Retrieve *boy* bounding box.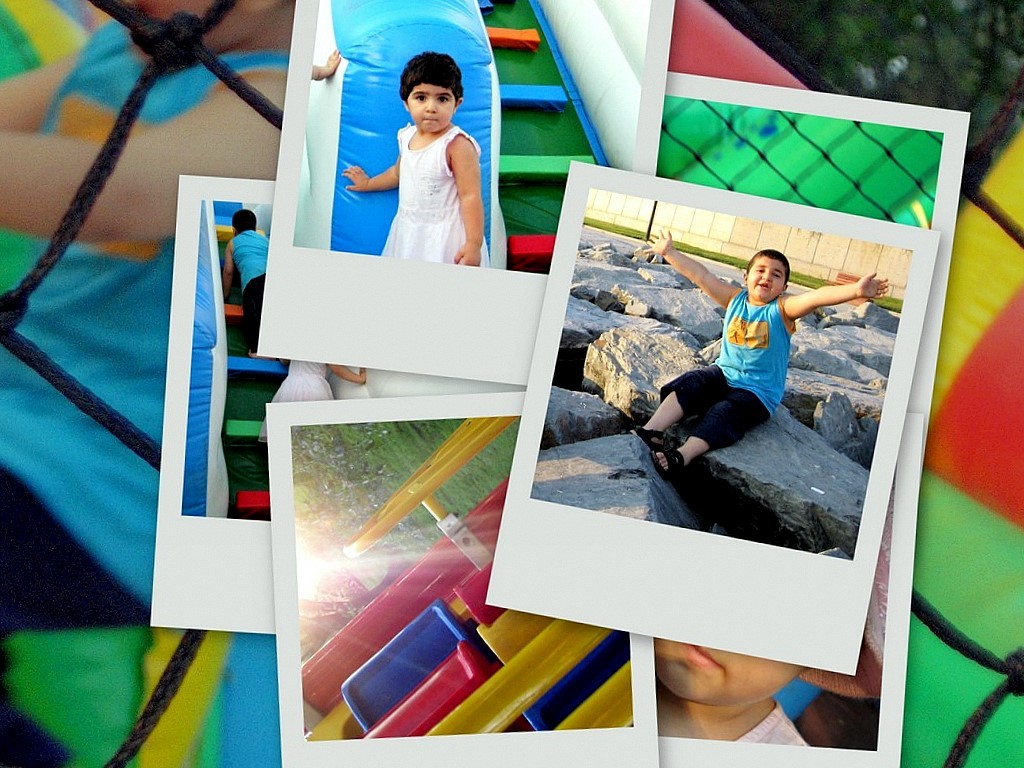
Bounding box: {"x1": 221, "y1": 206, "x2": 269, "y2": 361}.
